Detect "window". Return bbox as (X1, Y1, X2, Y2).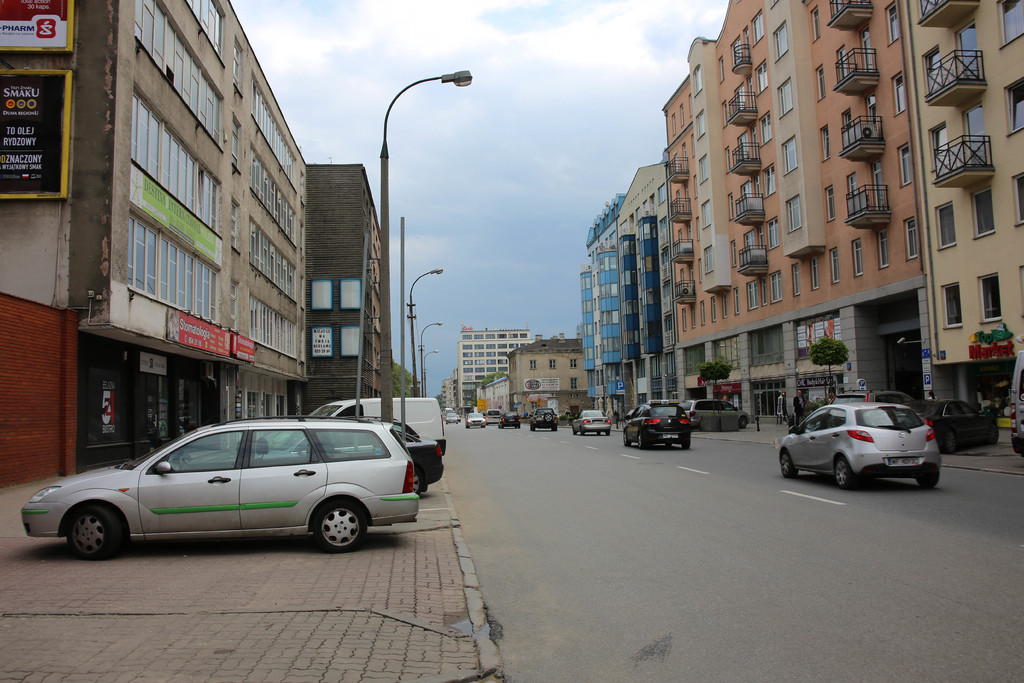
(926, 126, 947, 170).
